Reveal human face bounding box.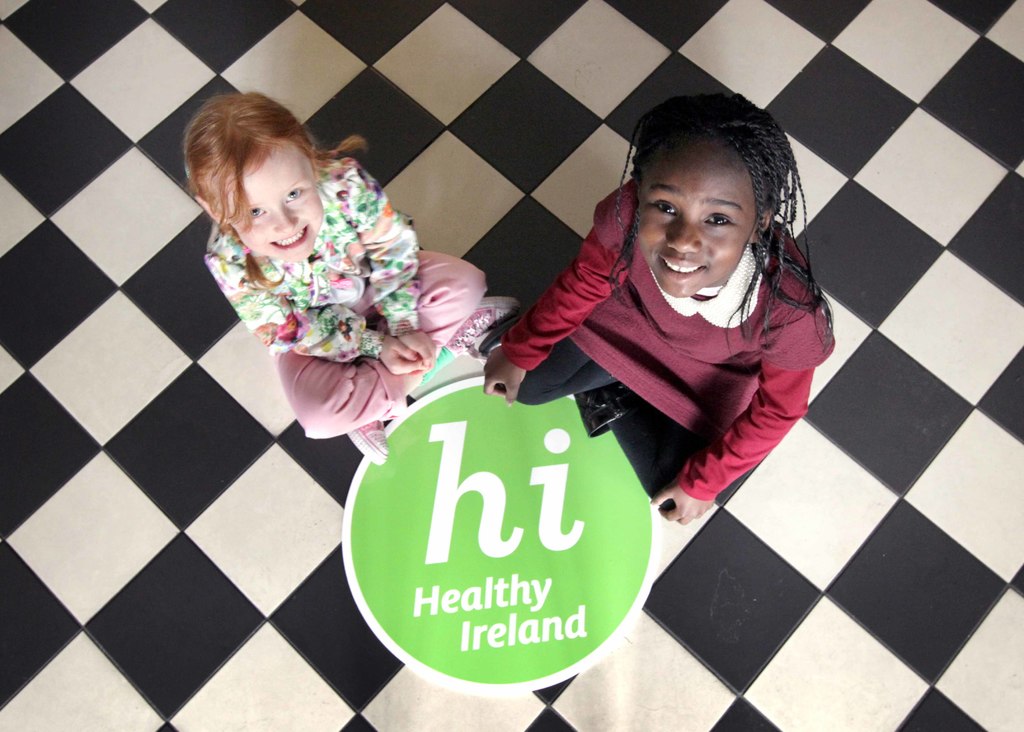
Revealed: <box>234,142,326,272</box>.
